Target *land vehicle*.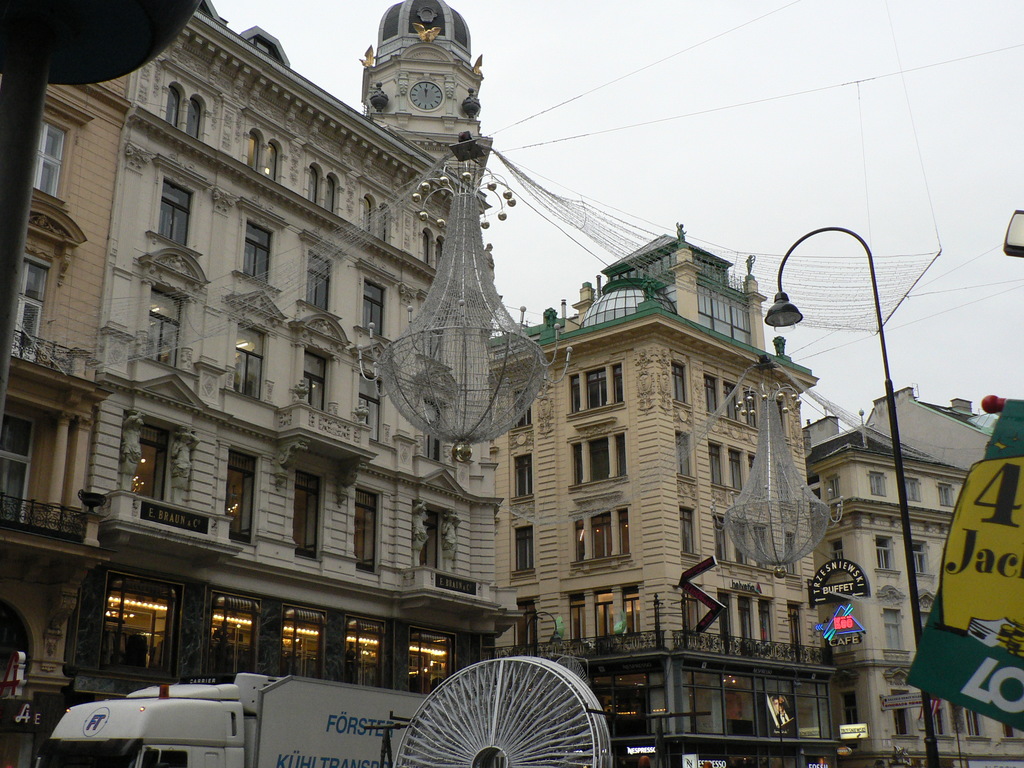
Target region: (73,675,447,767).
